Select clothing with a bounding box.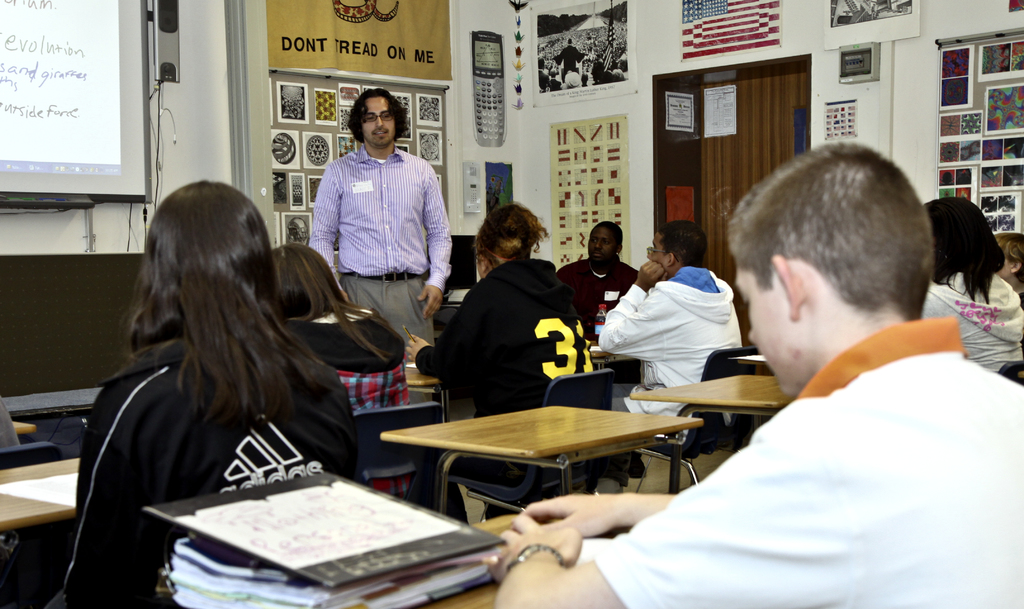
rect(414, 252, 578, 516).
